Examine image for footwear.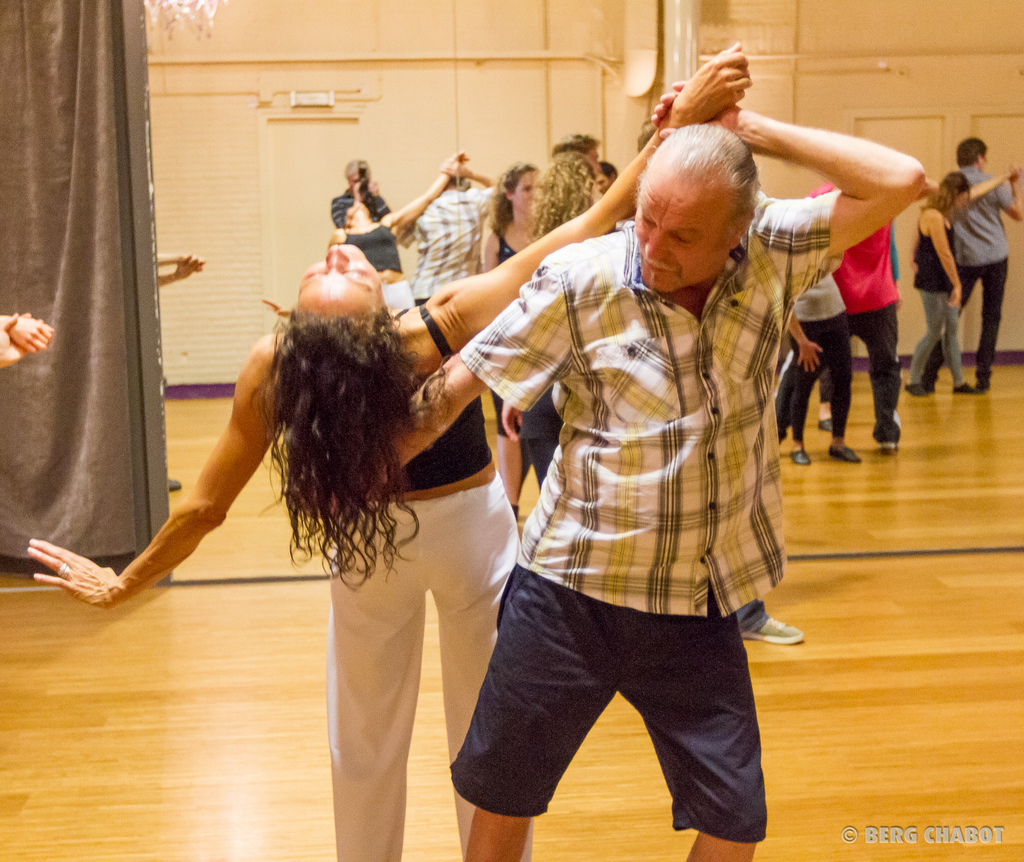
Examination result: region(816, 416, 834, 435).
